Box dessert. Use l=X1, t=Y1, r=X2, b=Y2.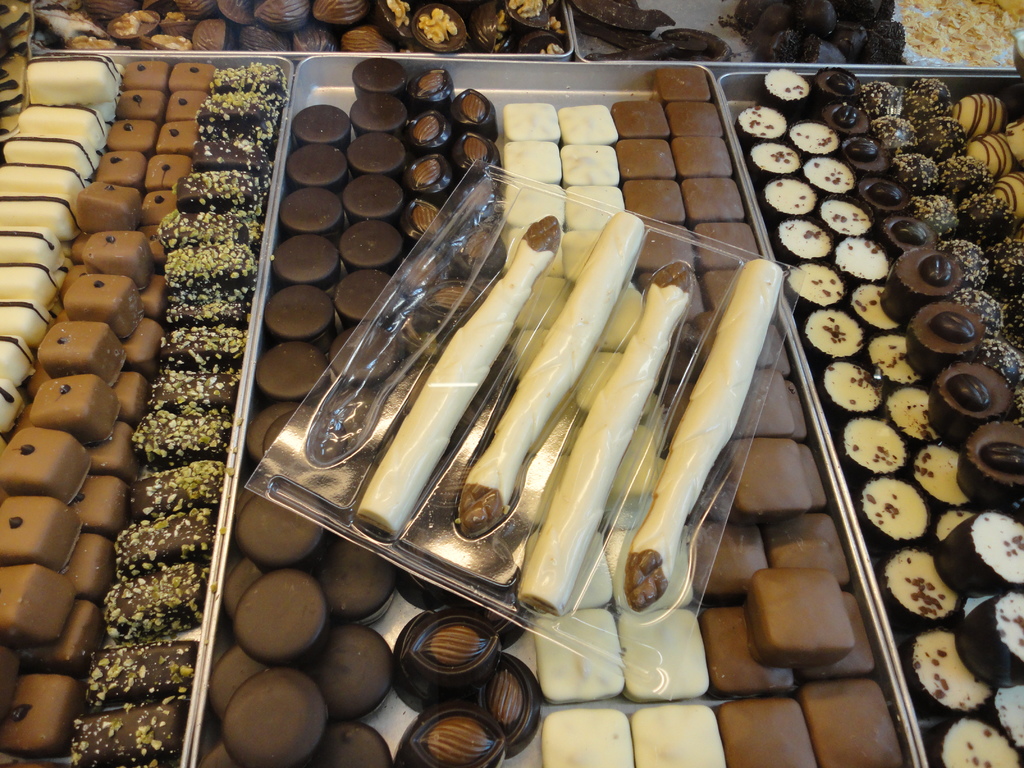
l=156, t=330, r=239, b=379.
